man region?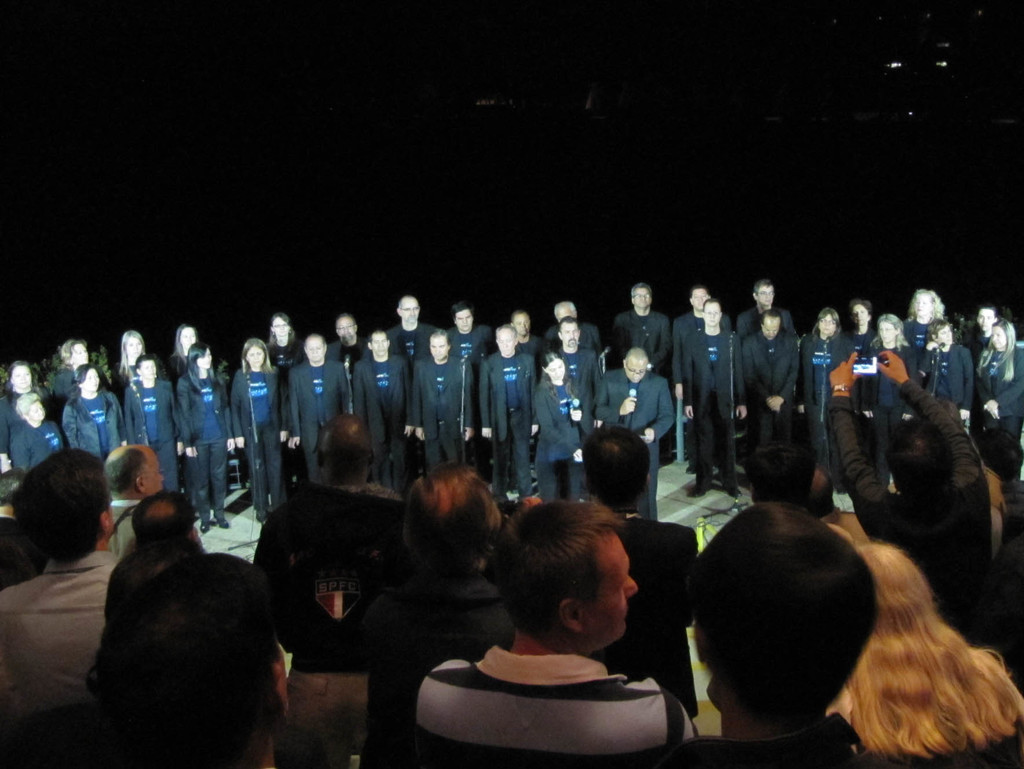
(0, 439, 128, 750)
